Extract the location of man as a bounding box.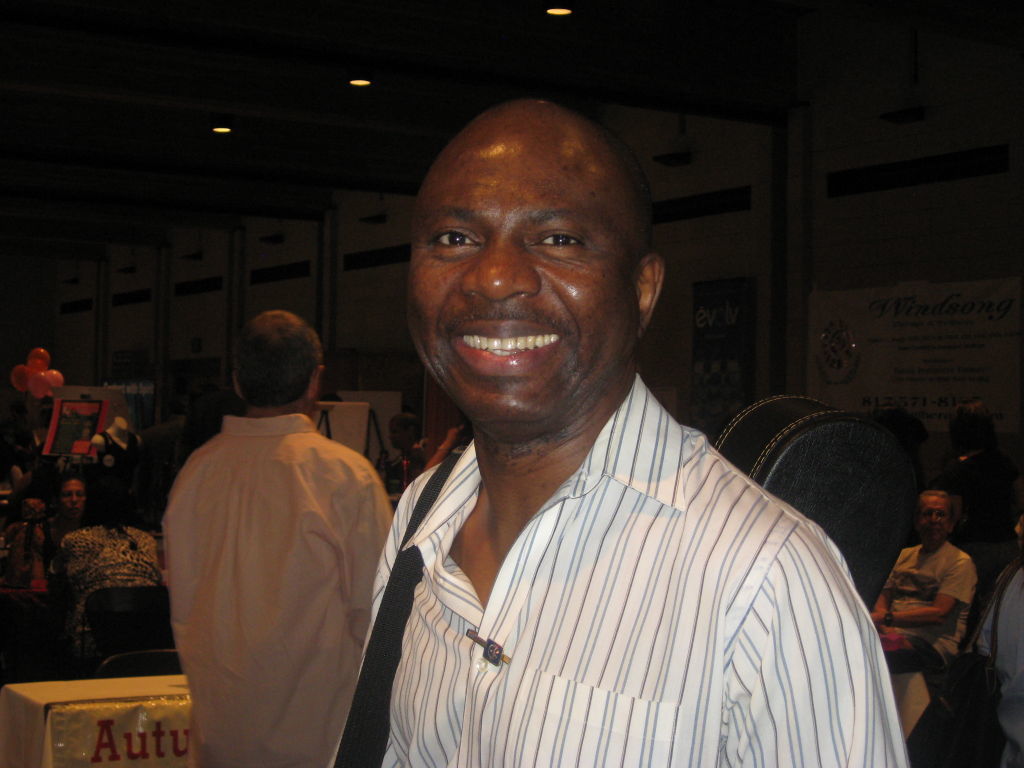
[left=157, top=302, right=393, bottom=762].
